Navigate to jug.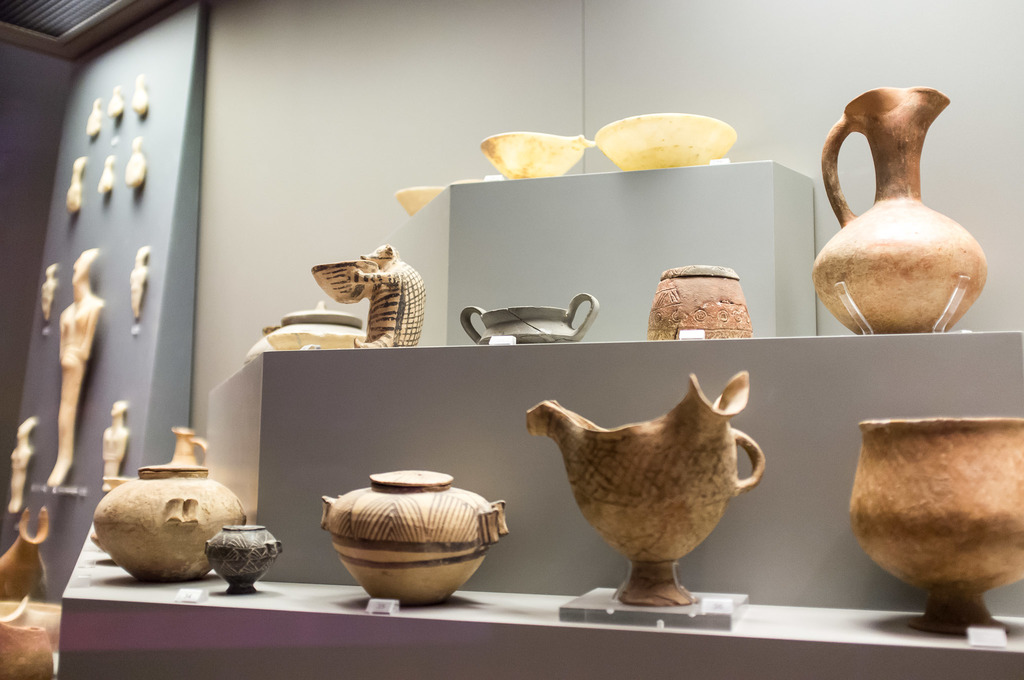
Navigation target: [815, 81, 990, 353].
